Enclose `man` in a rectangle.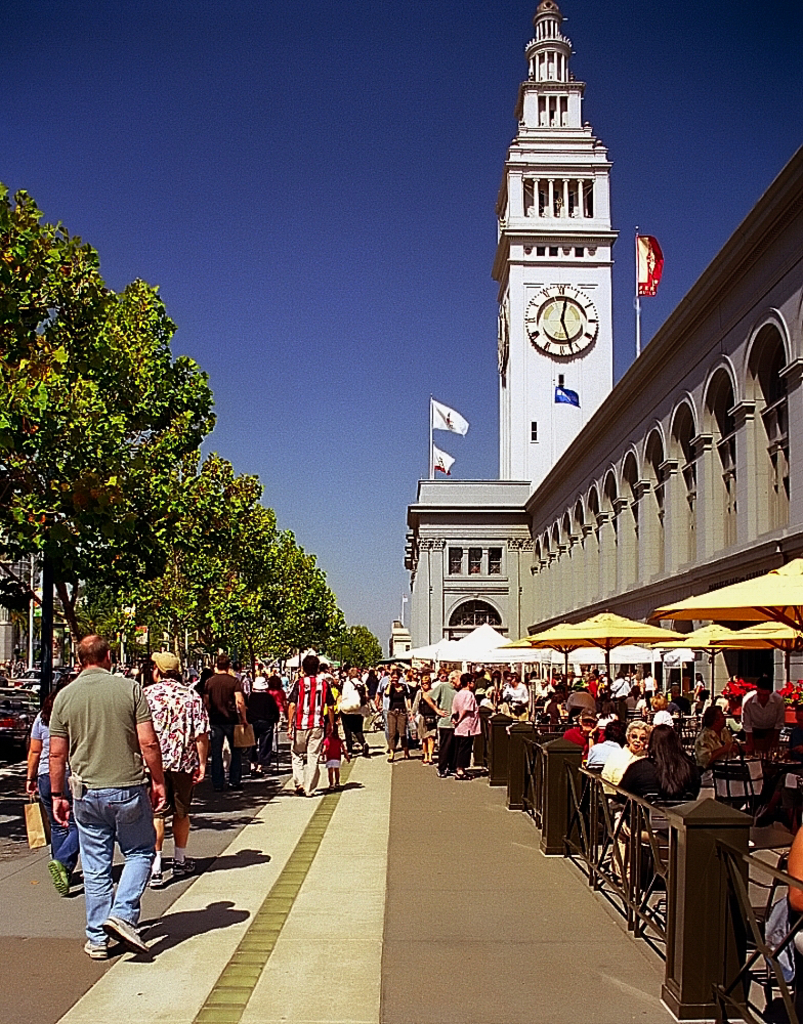
338/665/367/756.
